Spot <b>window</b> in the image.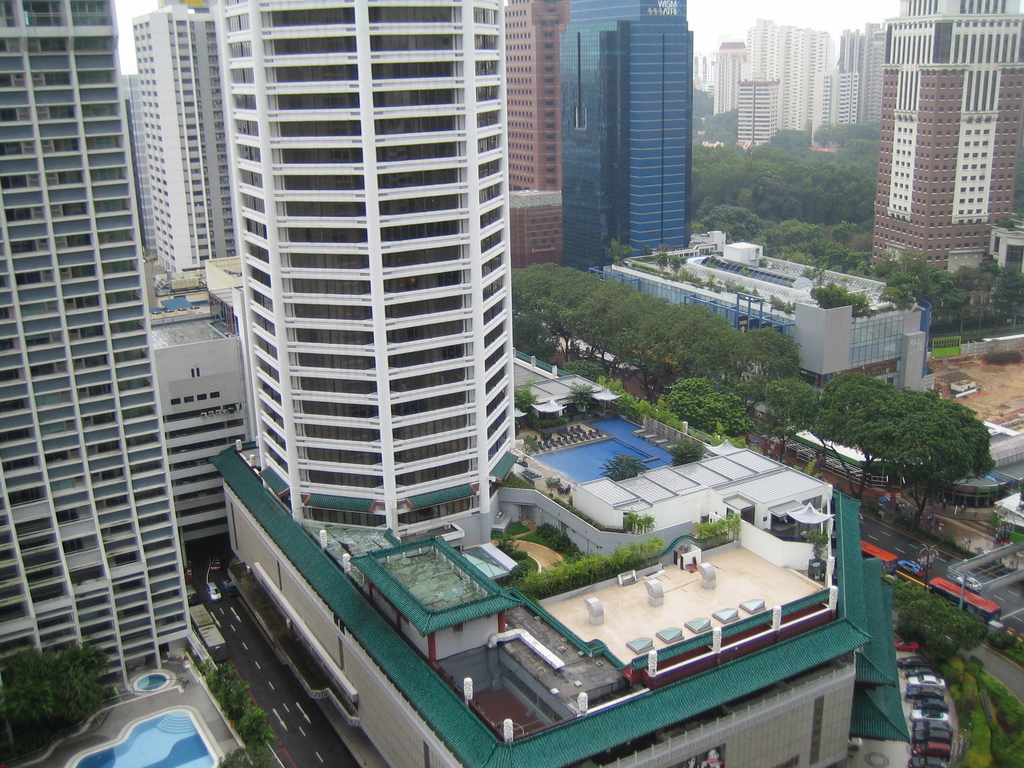
<b>window</b> found at (x1=293, y1=447, x2=386, y2=470).
